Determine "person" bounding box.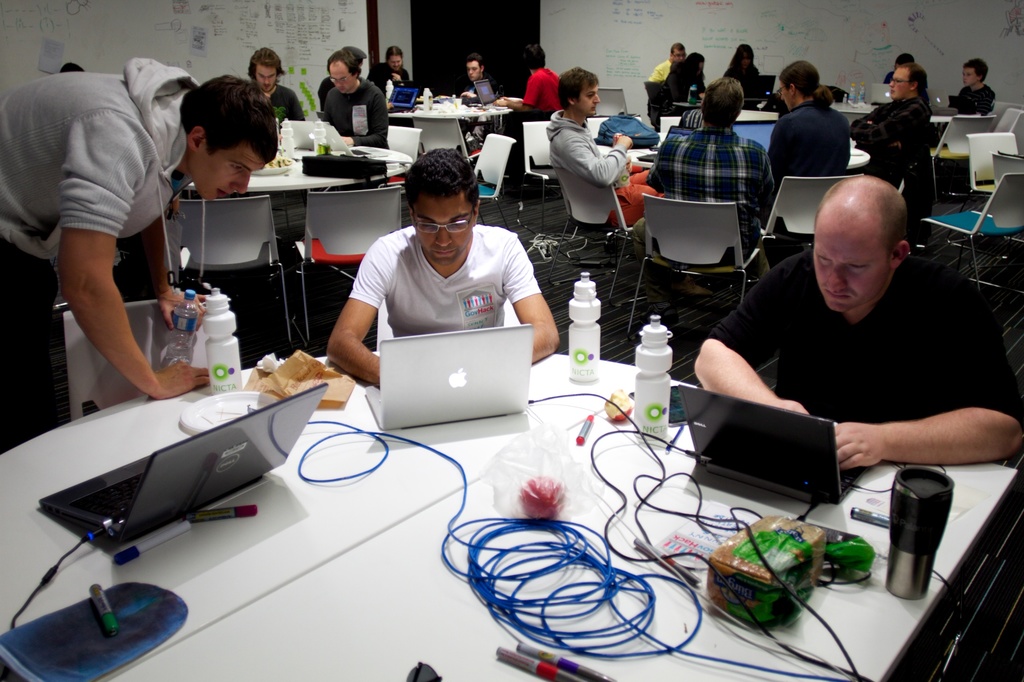
Determined: detection(945, 53, 1000, 119).
